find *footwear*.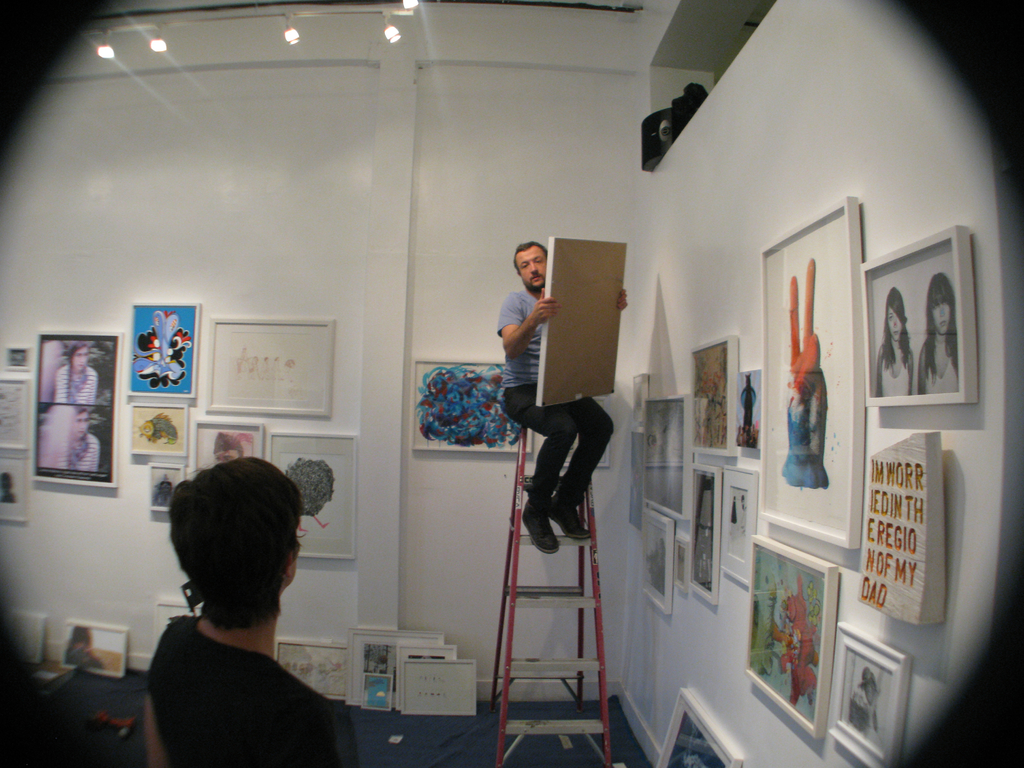
551,499,591,542.
